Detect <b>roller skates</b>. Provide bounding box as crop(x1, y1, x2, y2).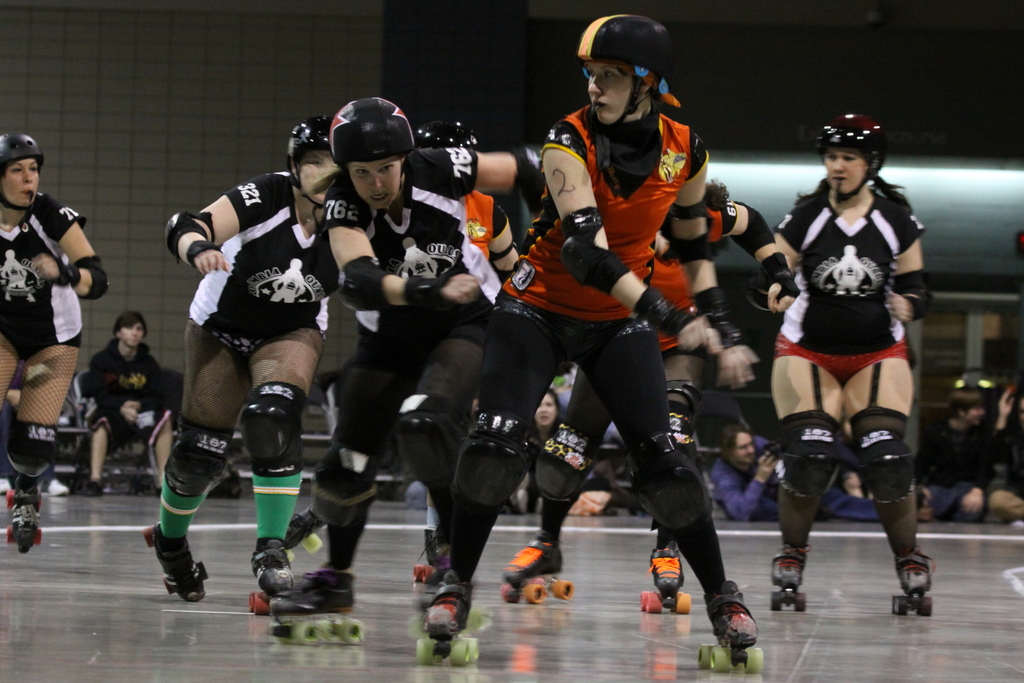
crop(8, 487, 40, 554).
